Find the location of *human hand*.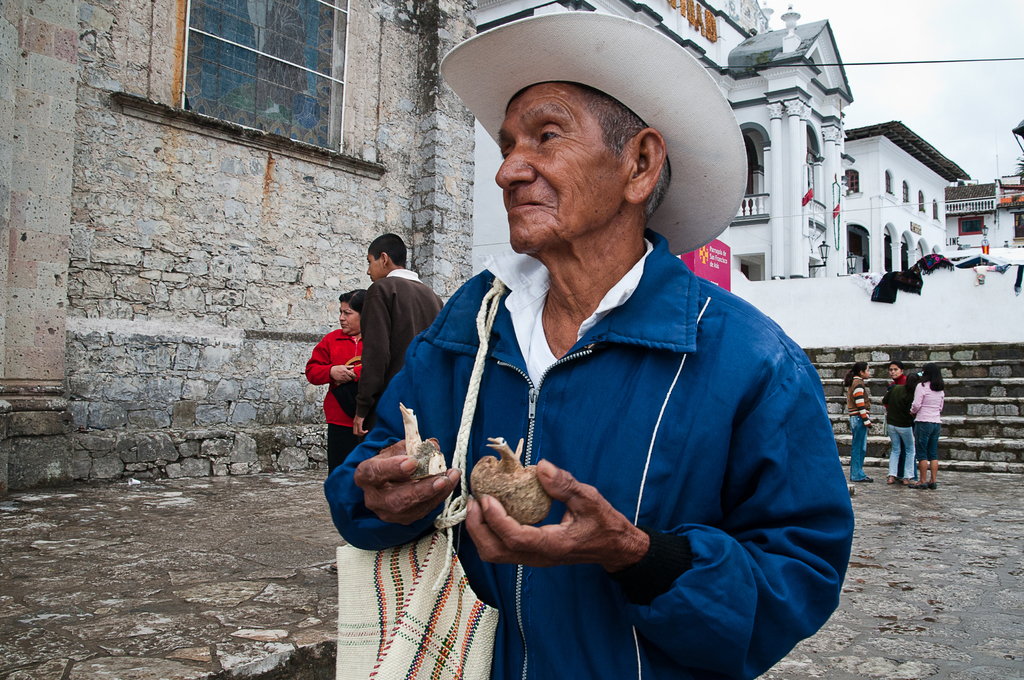
Location: pyautogui.locateOnScreen(355, 432, 464, 530).
